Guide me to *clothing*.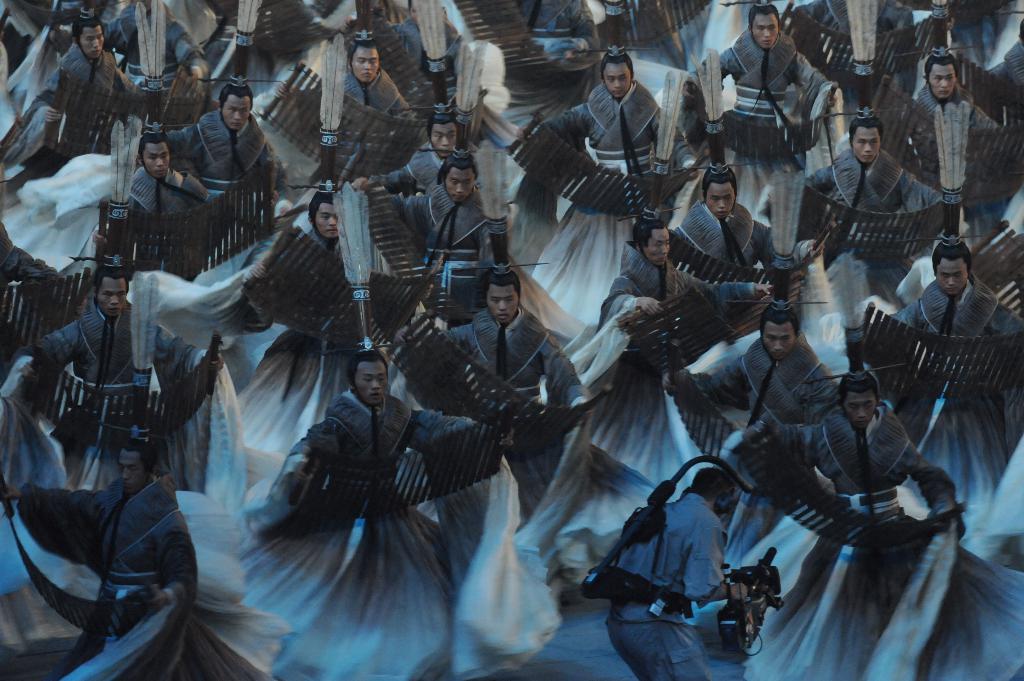
Guidance: [564,256,748,557].
